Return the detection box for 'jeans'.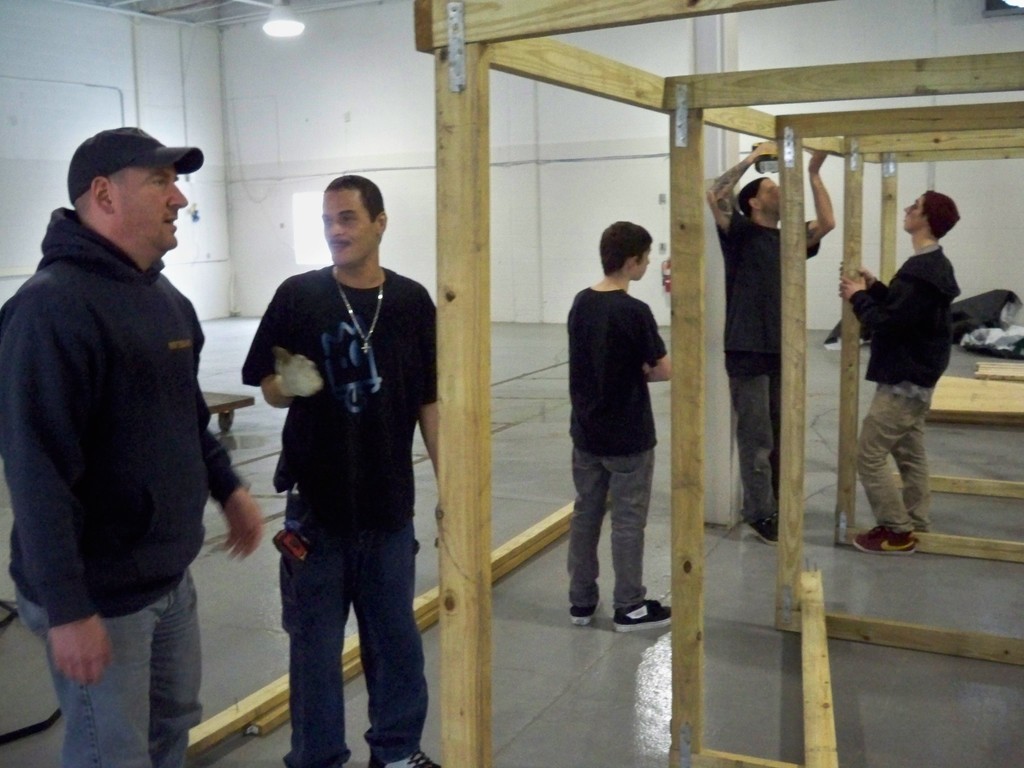
{"left": 725, "top": 375, "right": 780, "bottom": 522}.
